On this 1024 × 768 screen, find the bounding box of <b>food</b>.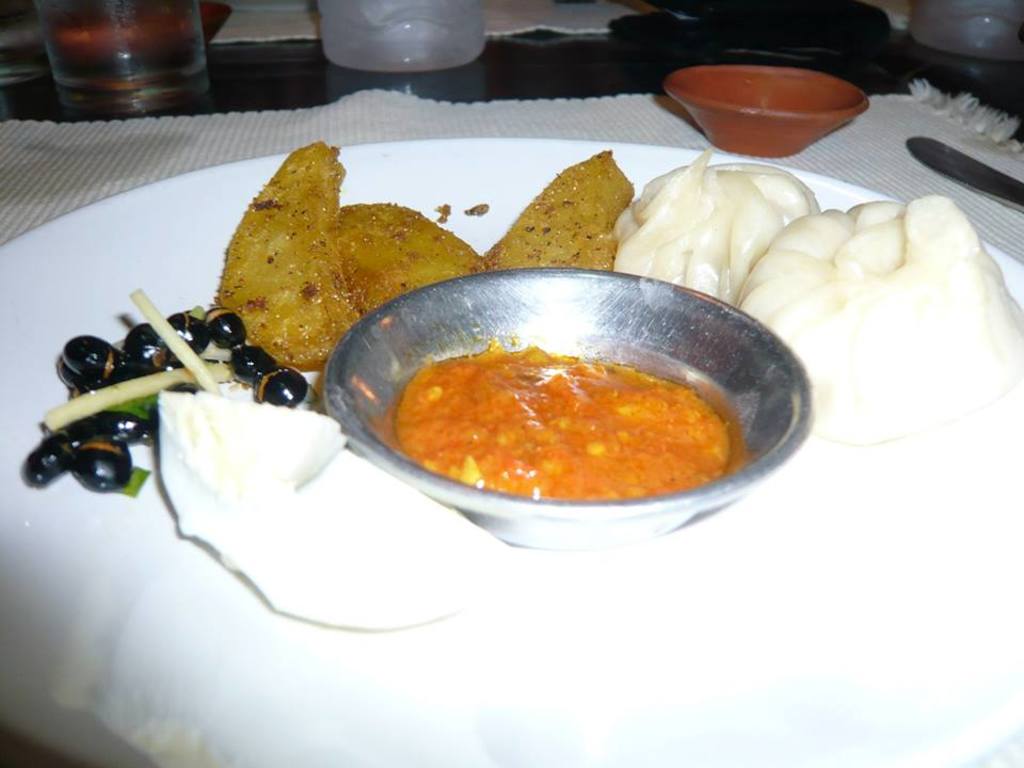
Bounding box: x1=612, y1=146, x2=822, y2=311.
